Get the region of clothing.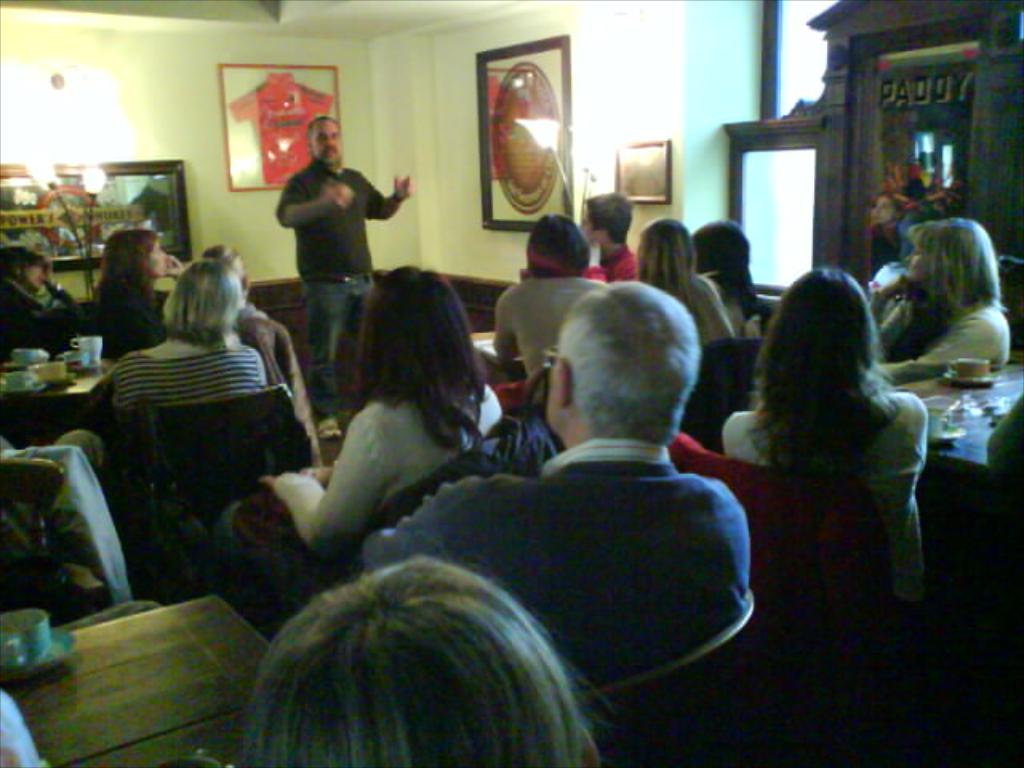
select_region(72, 317, 285, 400).
